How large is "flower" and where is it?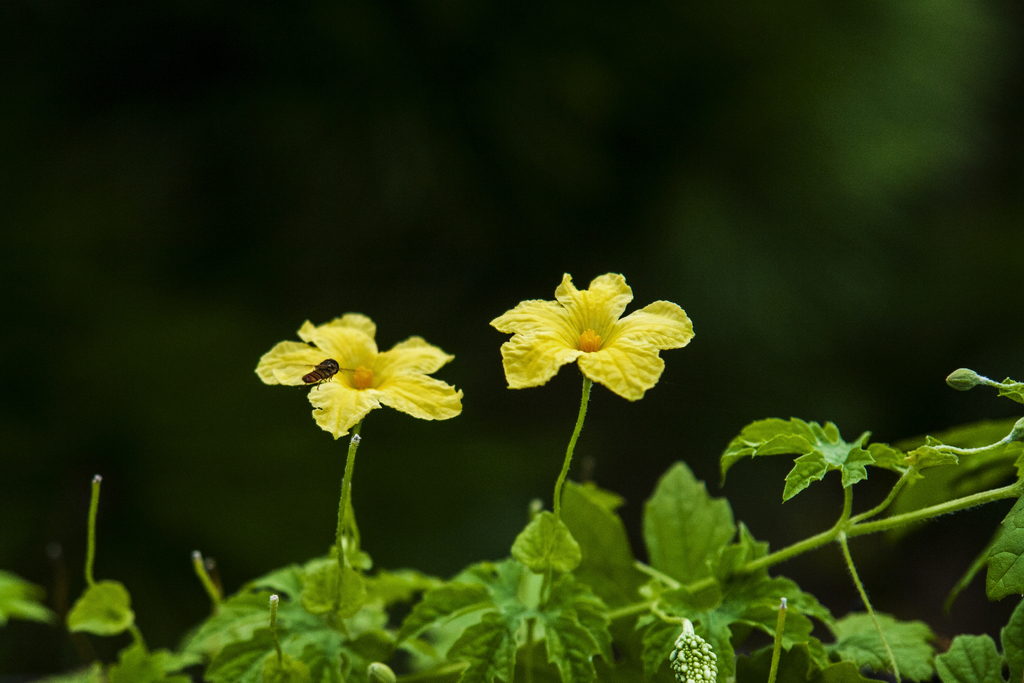
Bounding box: bbox=(264, 309, 459, 440).
